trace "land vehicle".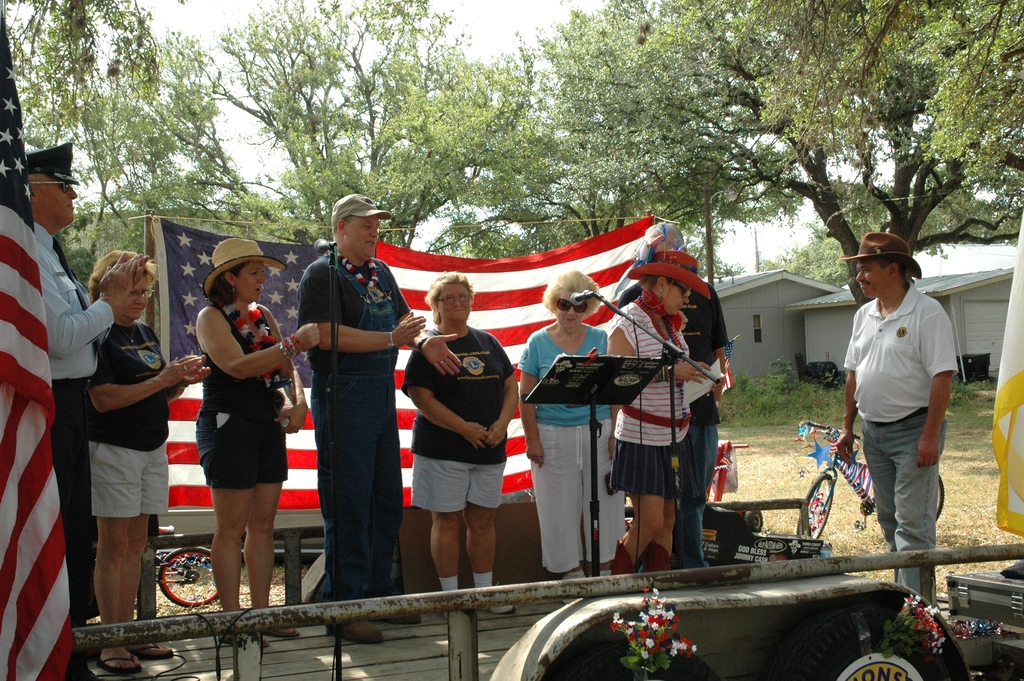
Traced to [x1=791, y1=419, x2=944, y2=540].
